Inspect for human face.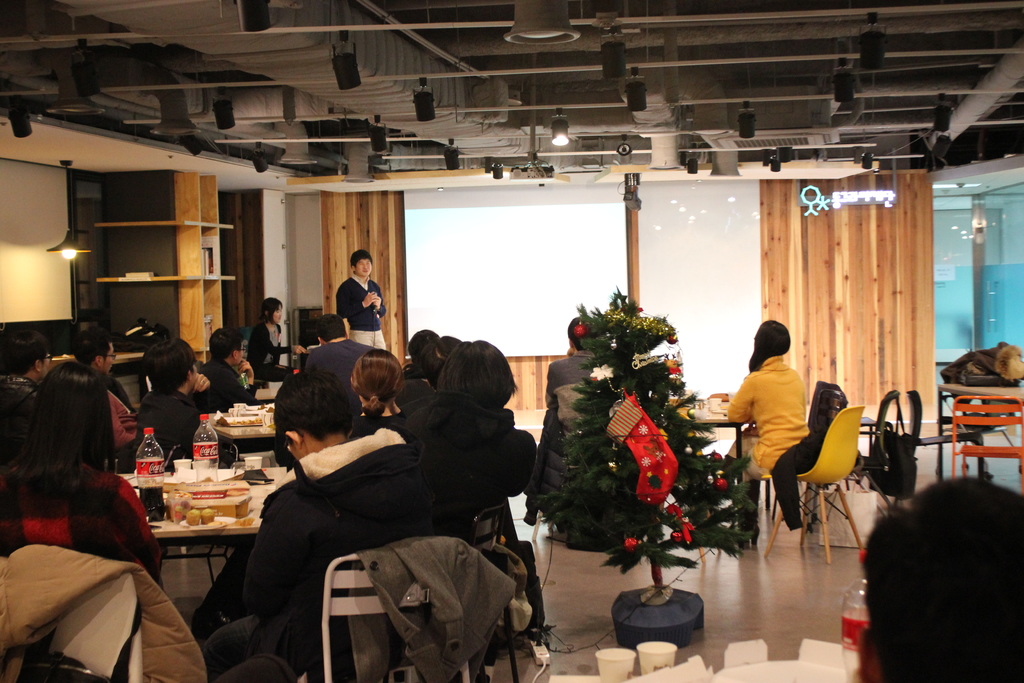
Inspection: 100, 342, 113, 373.
